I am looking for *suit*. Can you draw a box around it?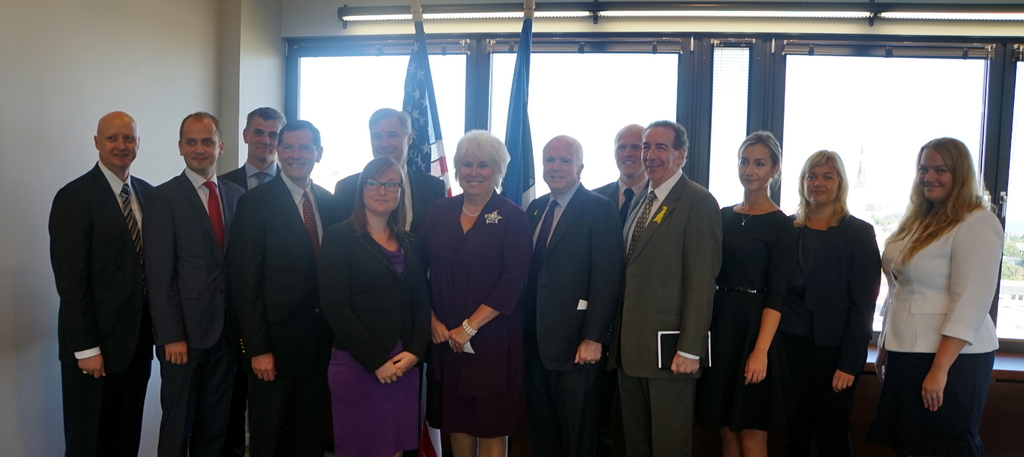
Sure, the bounding box is 145 163 252 456.
